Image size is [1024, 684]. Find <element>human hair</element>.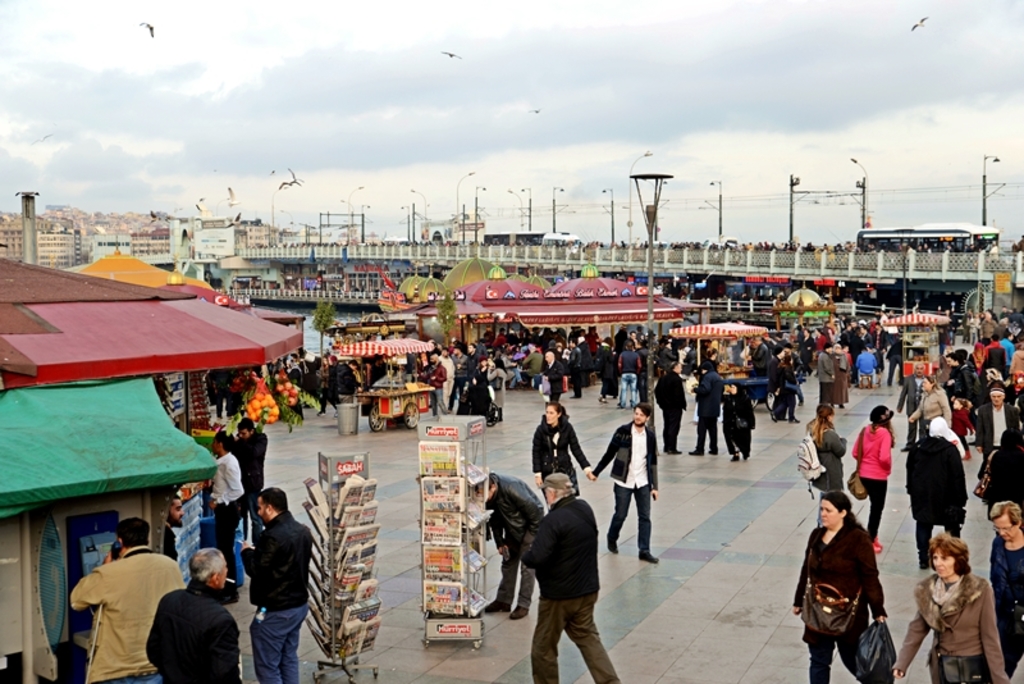
locate(545, 402, 570, 423).
